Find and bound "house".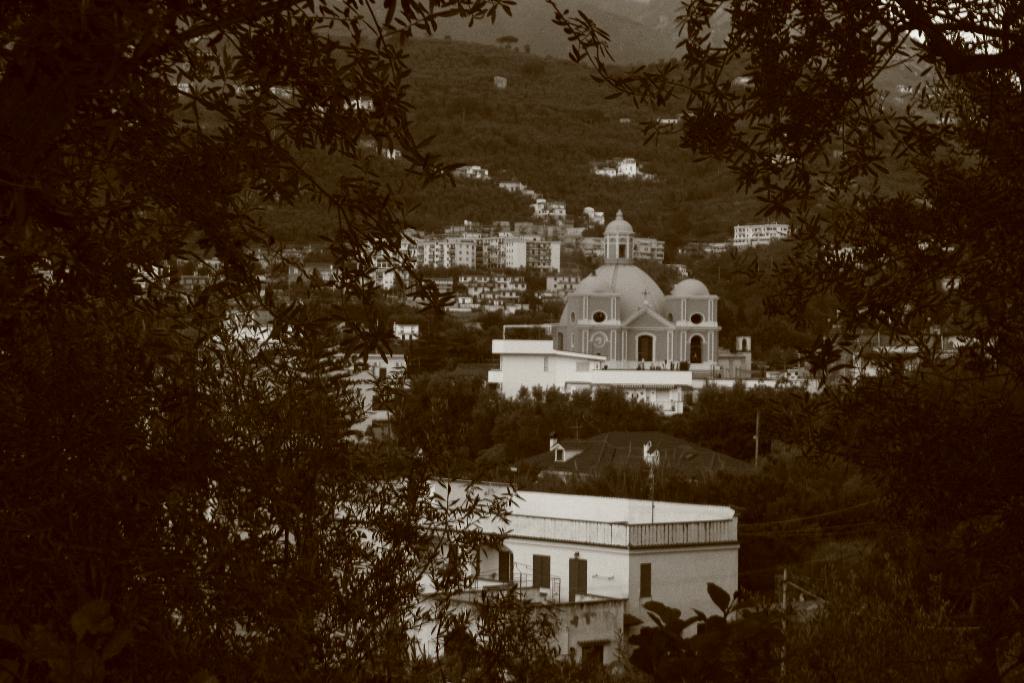
Bound: l=327, t=510, r=736, b=677.
